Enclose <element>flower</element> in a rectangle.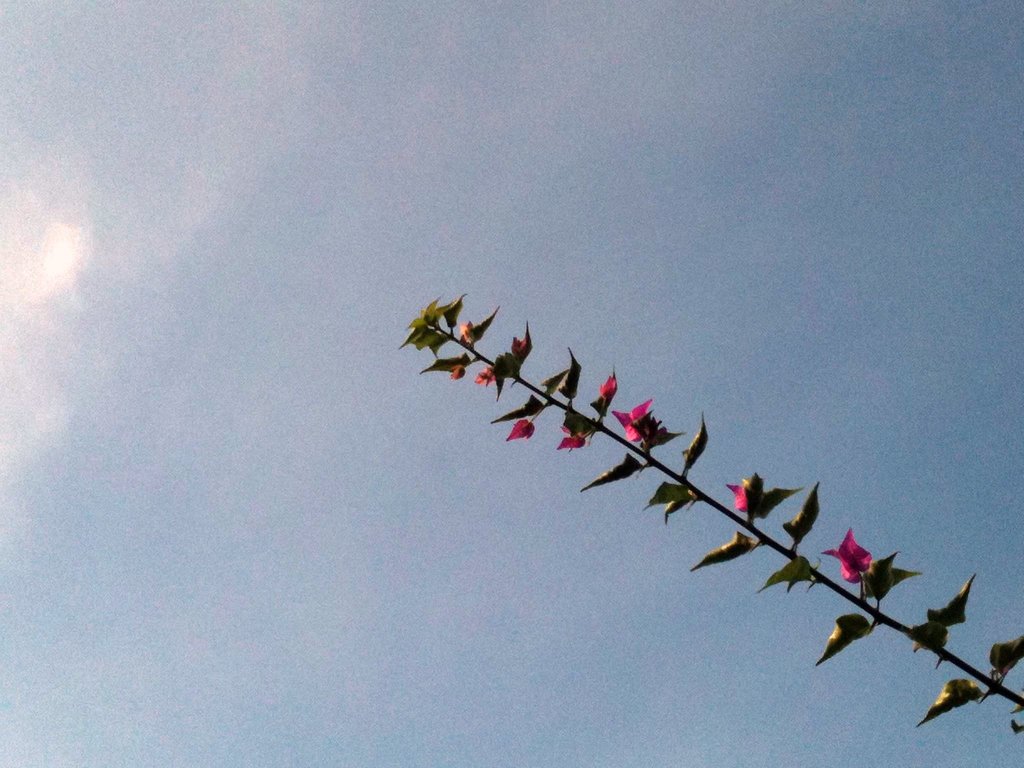
BBox(511, 422, 532, 442).
